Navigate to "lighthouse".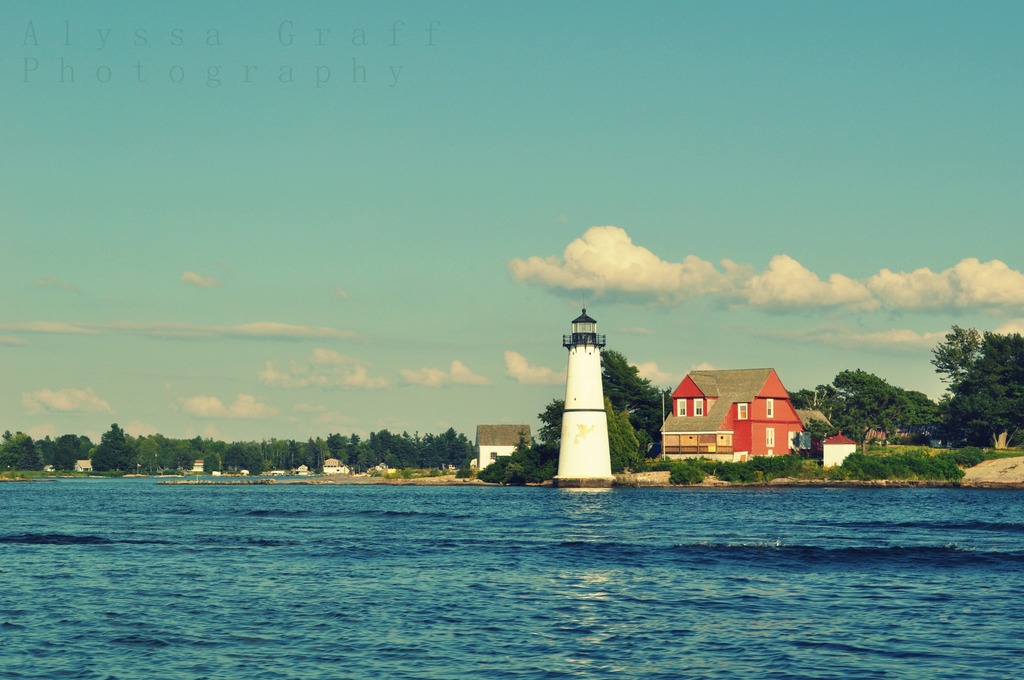
Navigation target: 548, 305, 642, 493.
